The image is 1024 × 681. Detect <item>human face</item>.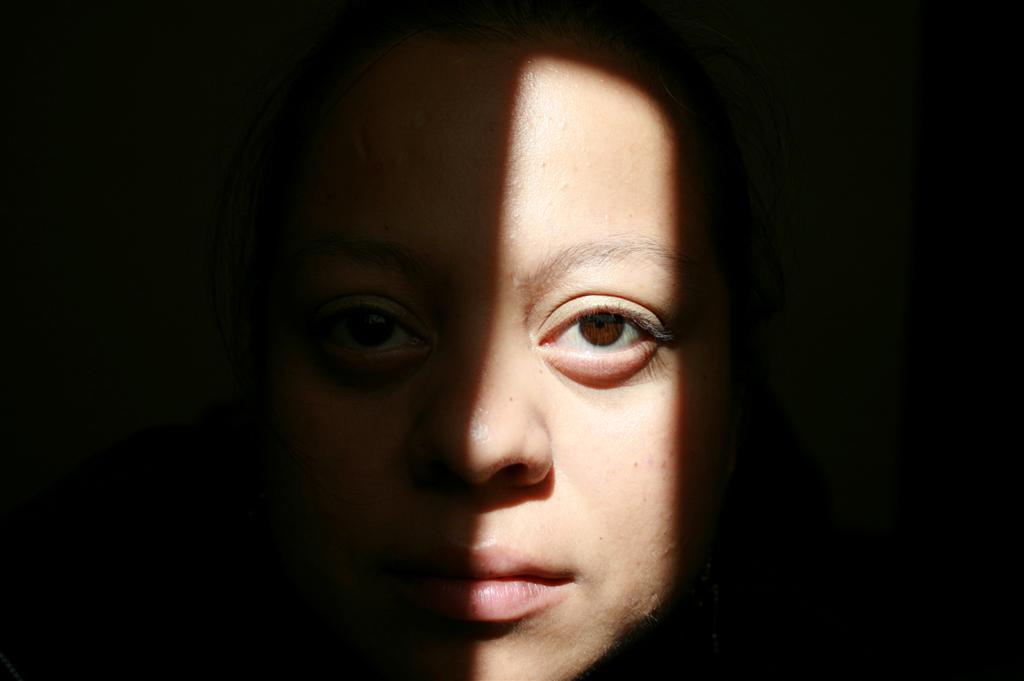
Detection: [267, 19, 749, 680].
